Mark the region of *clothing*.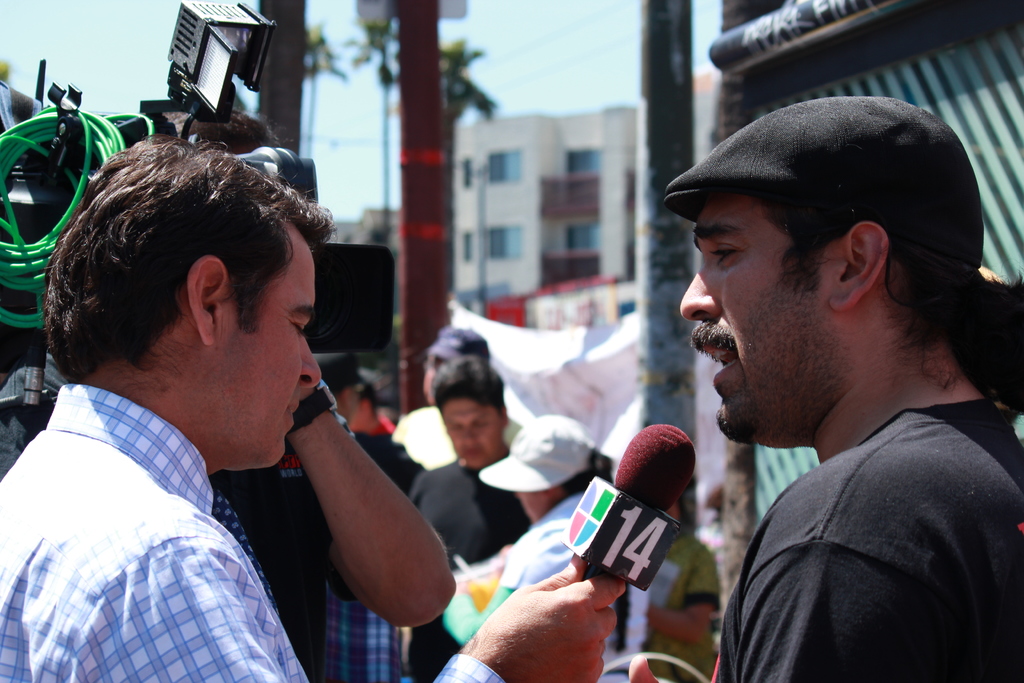
Region: bbox=[698, 334, 1019, 682].
